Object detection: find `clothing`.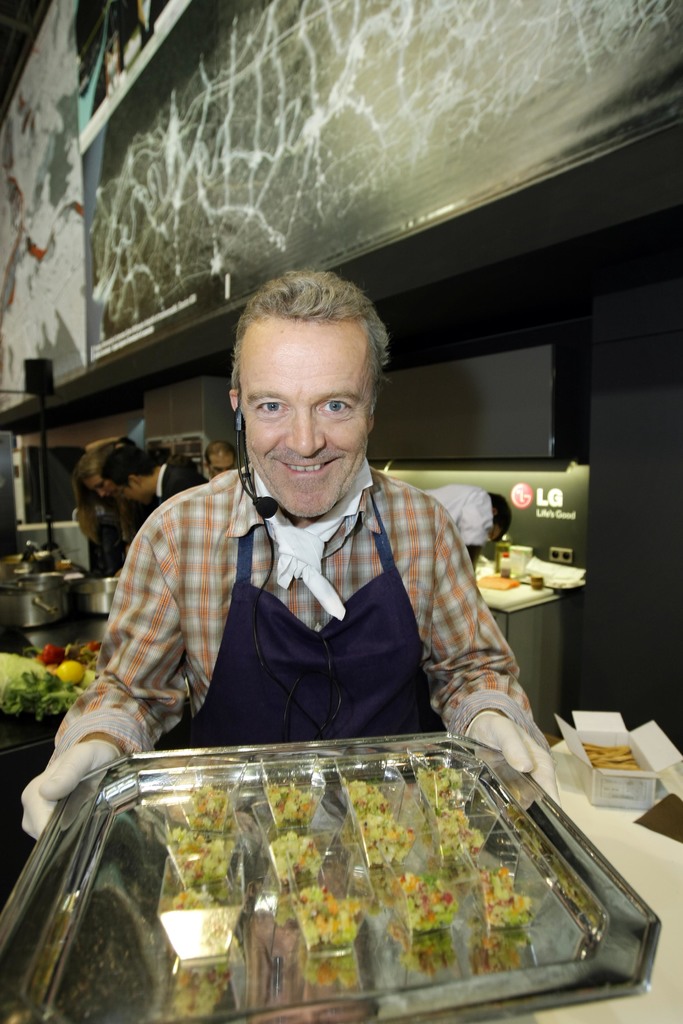
l=67, t=435, r=543, b=774.
